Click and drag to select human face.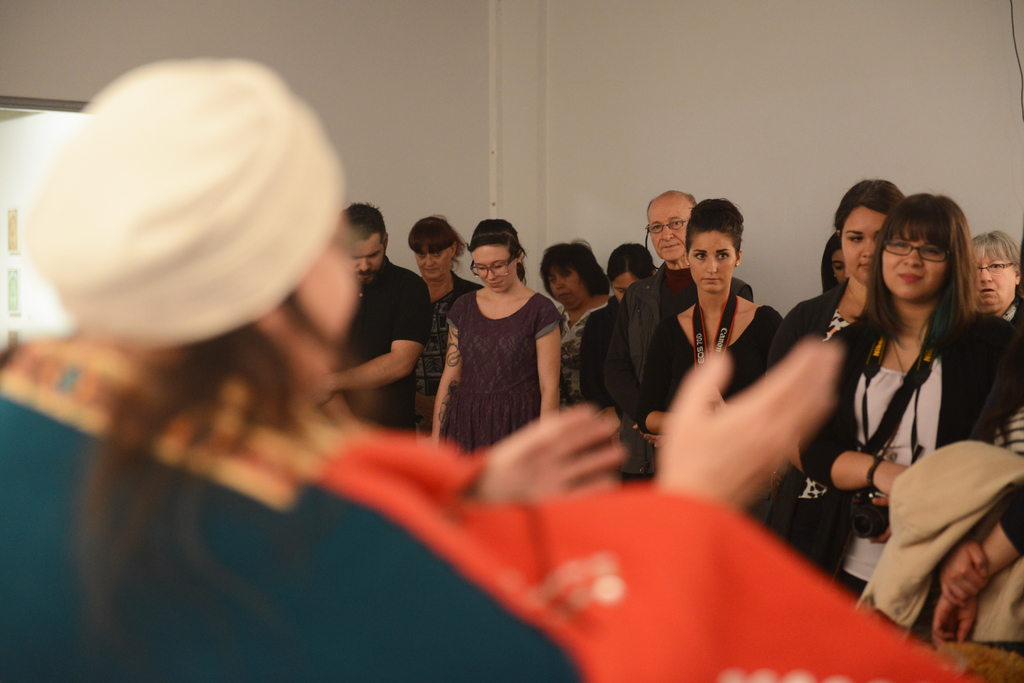
Selection: rect(975, 255, 1016, 305).
